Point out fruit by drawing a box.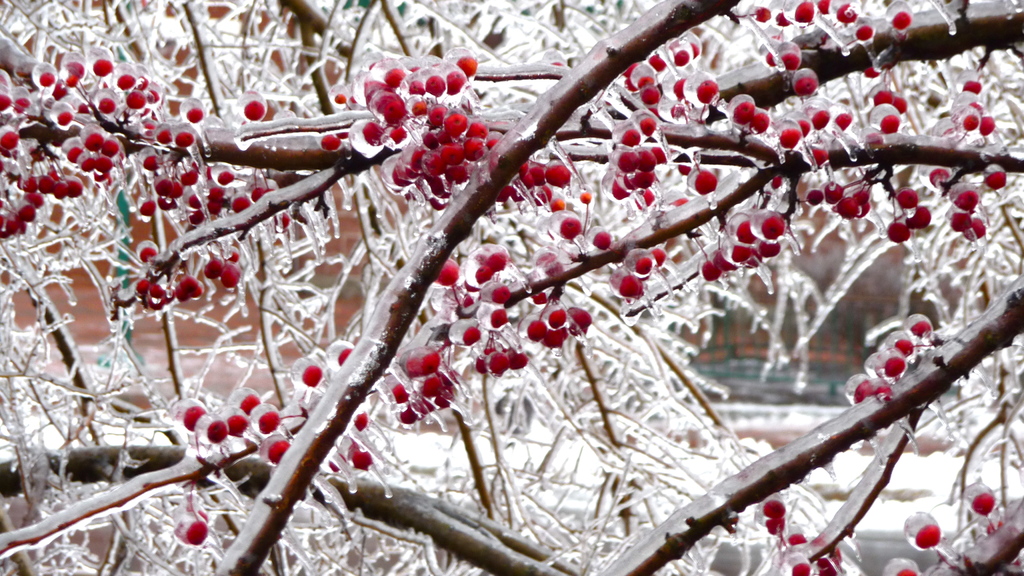
[559, 217, 584, 242].
